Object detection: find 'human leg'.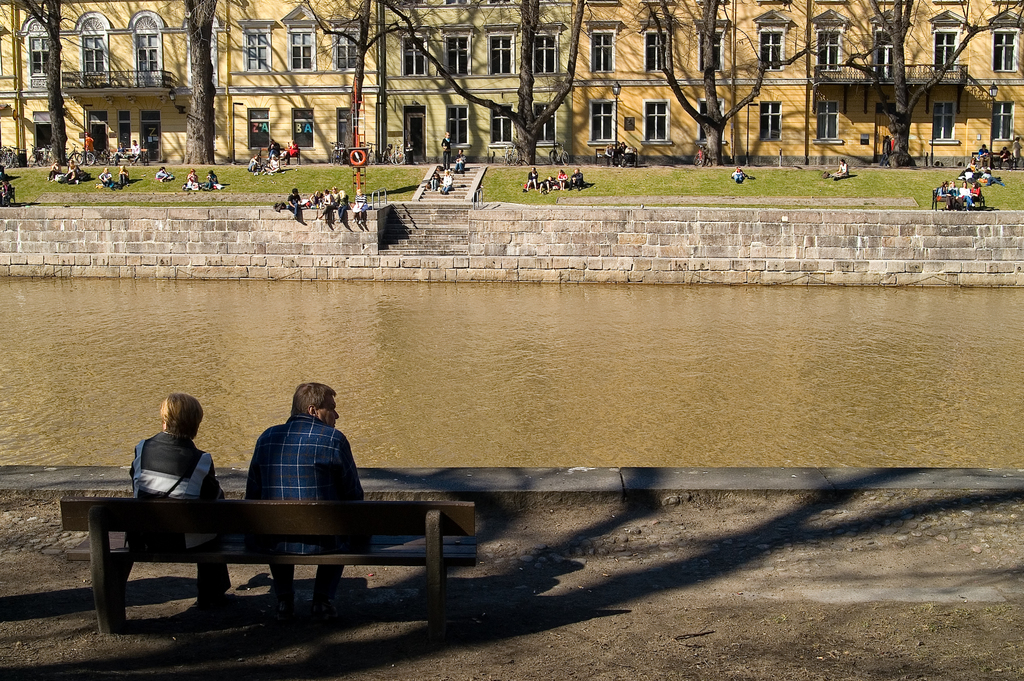
194,557,229,605.
